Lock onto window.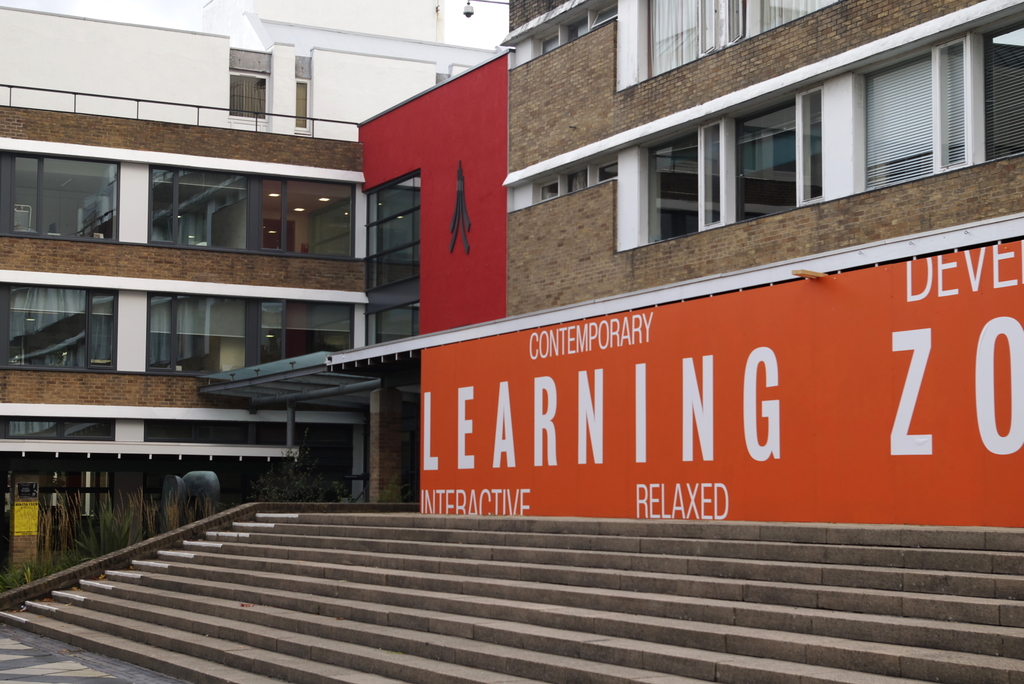
Locked: pyautogui.locateOnScreen(227, 69, 264, 121).
